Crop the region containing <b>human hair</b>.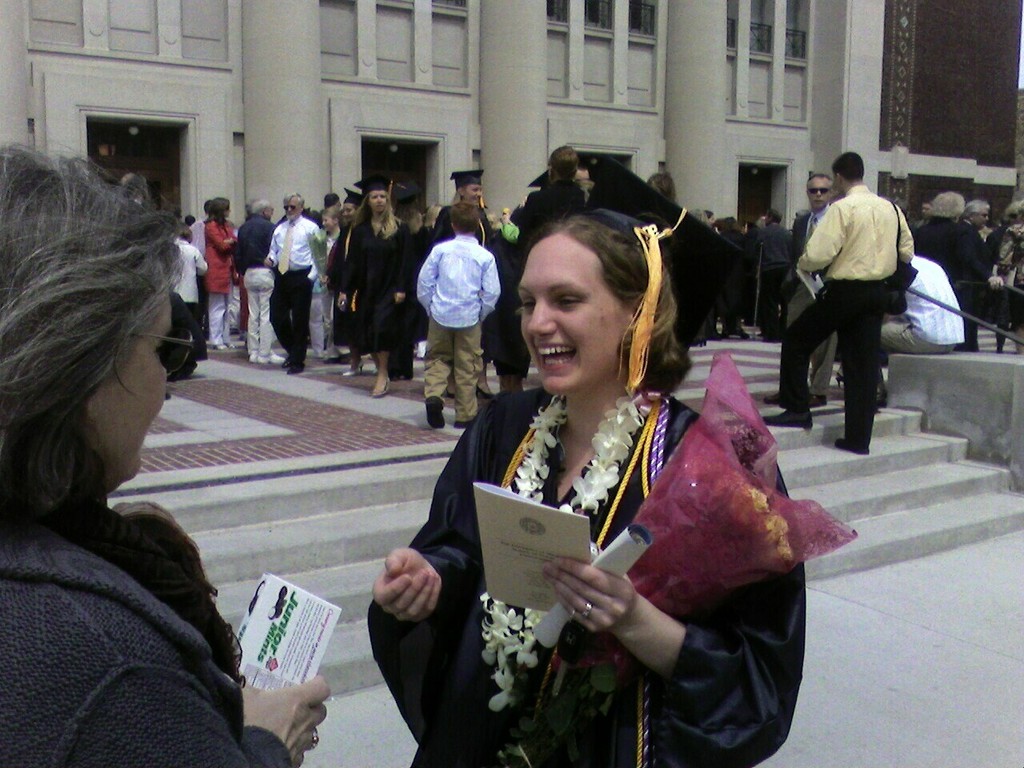
Crop region: [284, 190, 302, 218].
